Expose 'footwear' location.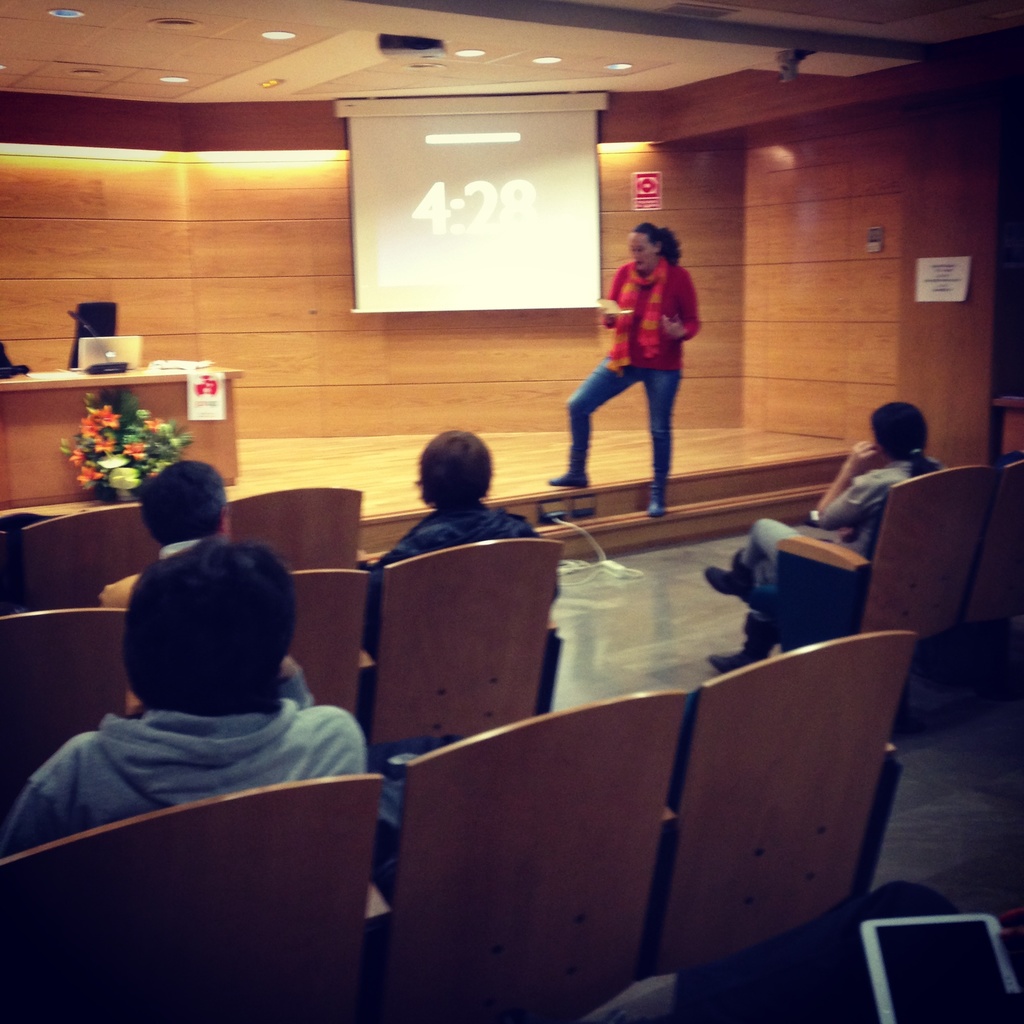
Exposed at (642,505,667,522).
